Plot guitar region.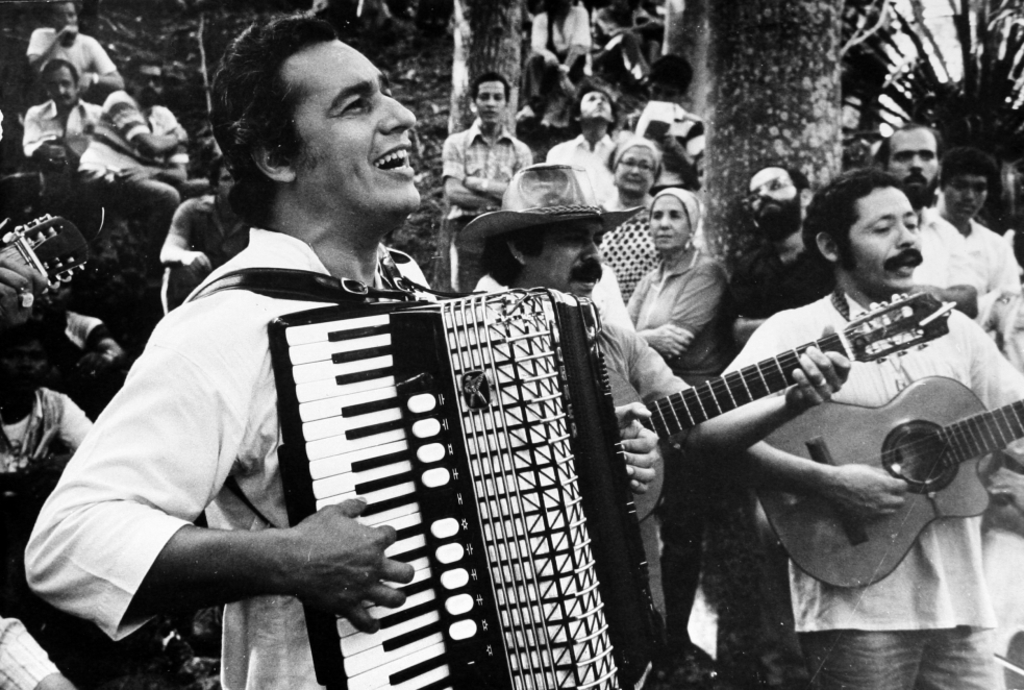
Plotted at bbox=(750, 370, 1023, 590).
